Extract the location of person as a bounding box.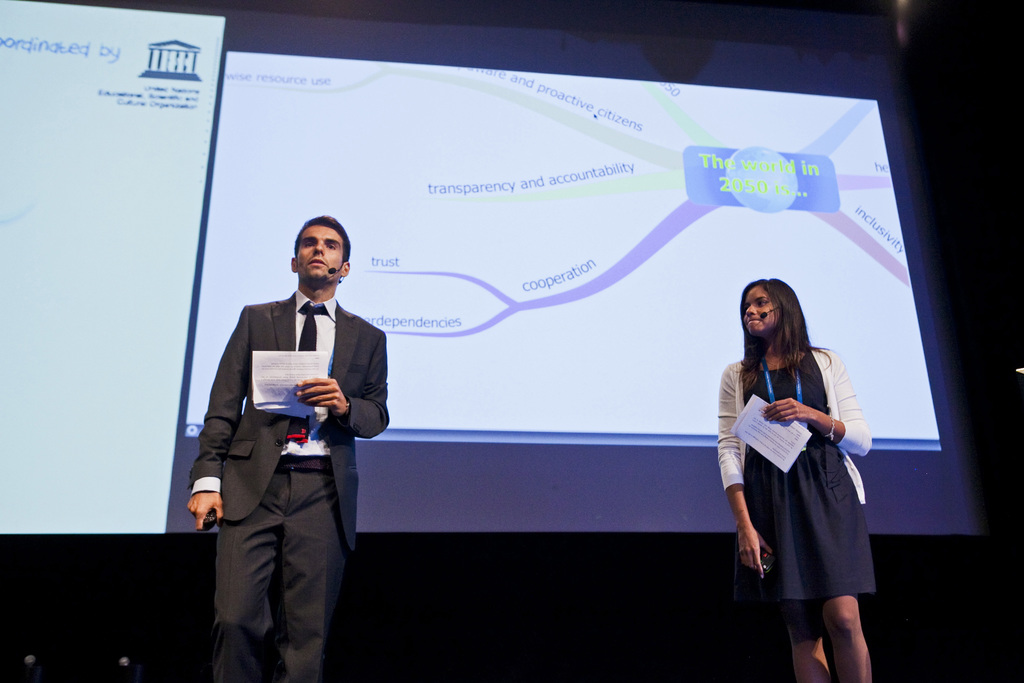
bbox=(159, 210, 390, 671).
